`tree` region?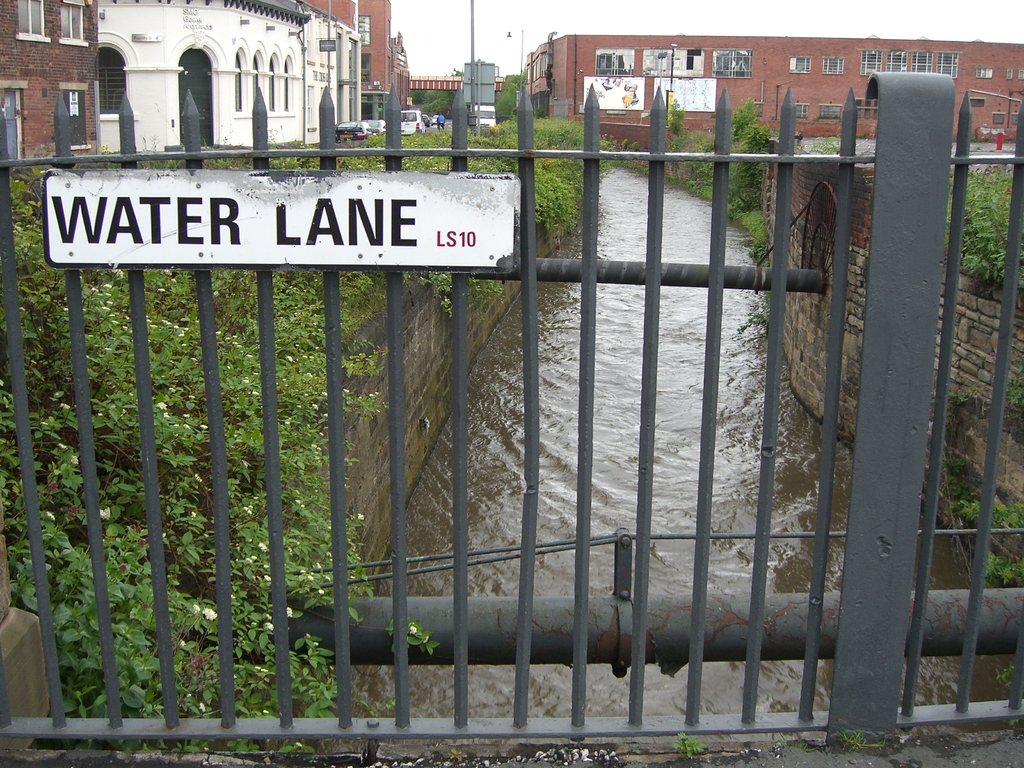
locate(726, 97, 758, 136)
